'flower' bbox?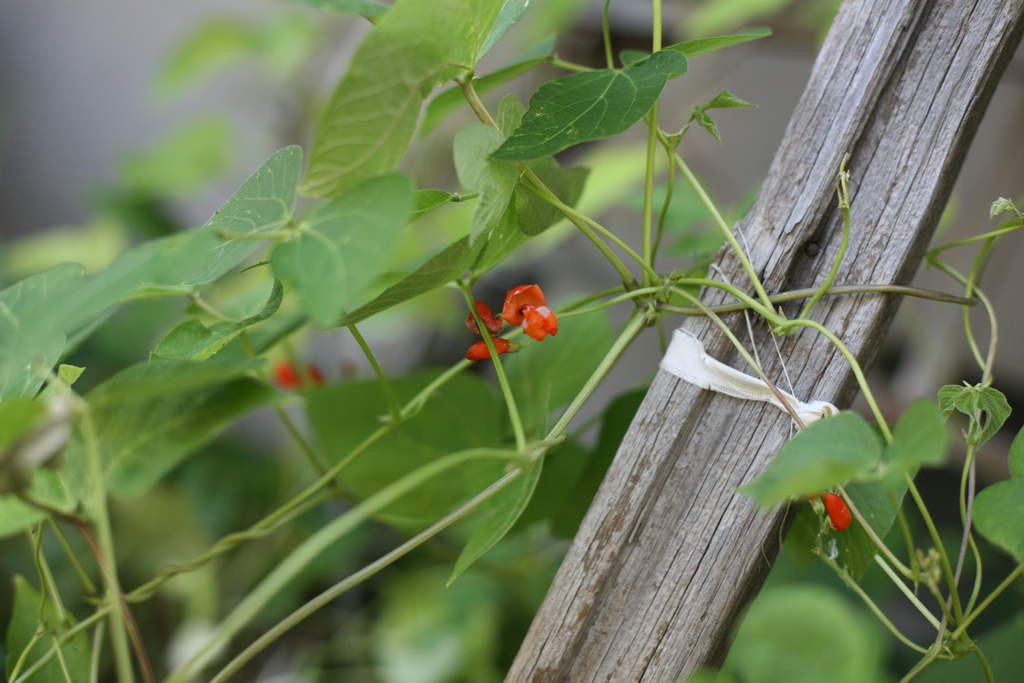
(left=821, top=490, right=851, bottom=532)
